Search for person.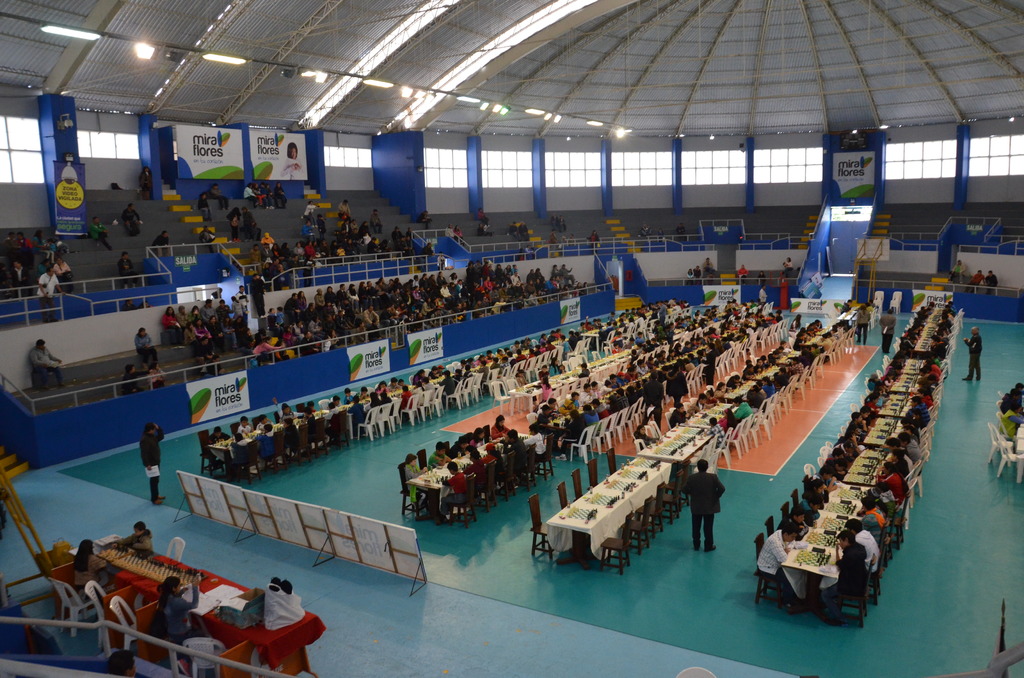
Found at region(520, 219, 530, 241).
